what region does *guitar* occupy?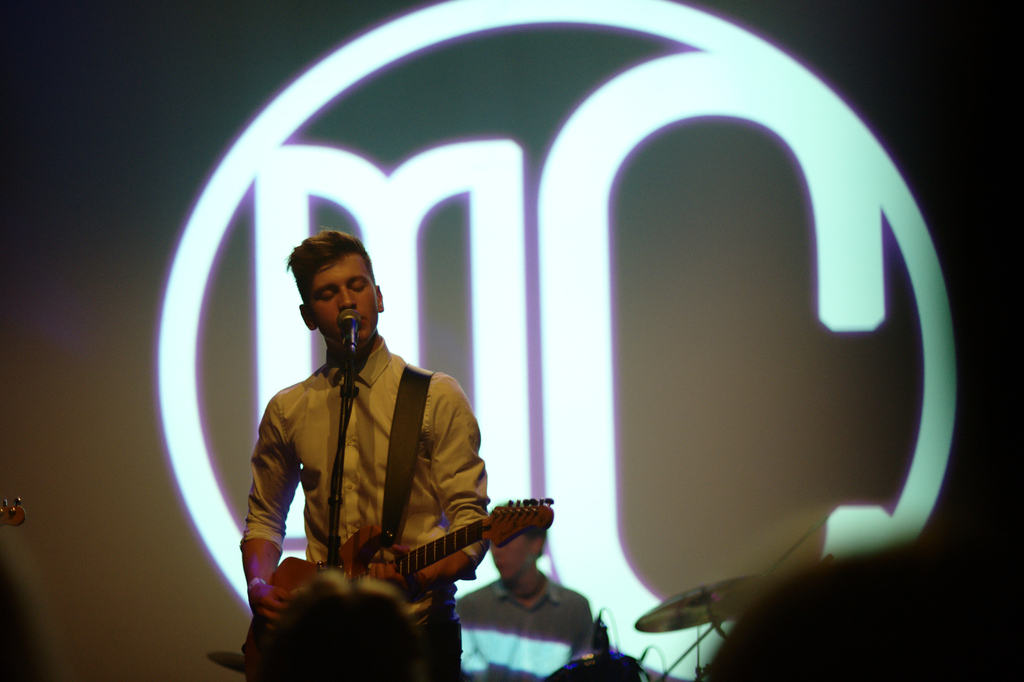
bbox(241, 498, 559, 671).
